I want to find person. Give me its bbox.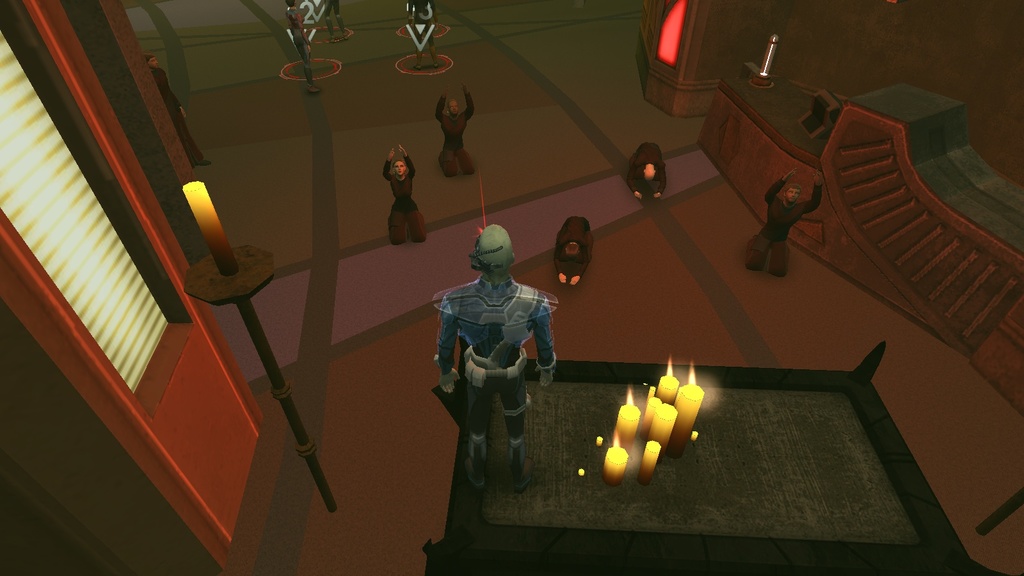
(382,142,428,249).
